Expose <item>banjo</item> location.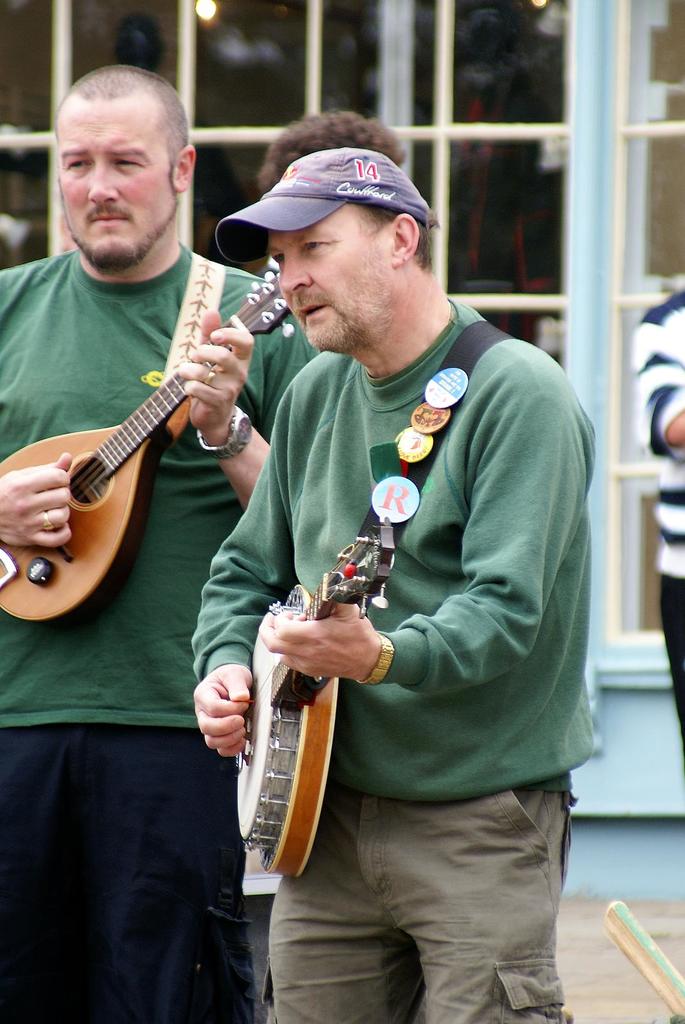
Exposed at select_region(220, 548, 376, 861).
